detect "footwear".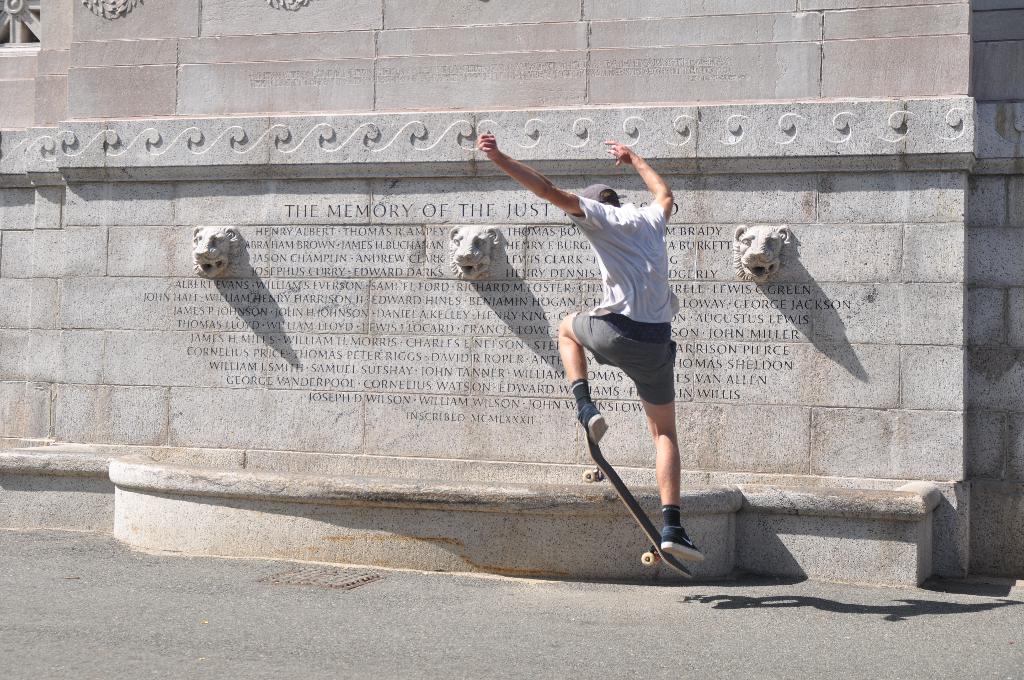
Detected at {"x1": 577, "y1": 401, "x2": 611, "y2": 442}.
